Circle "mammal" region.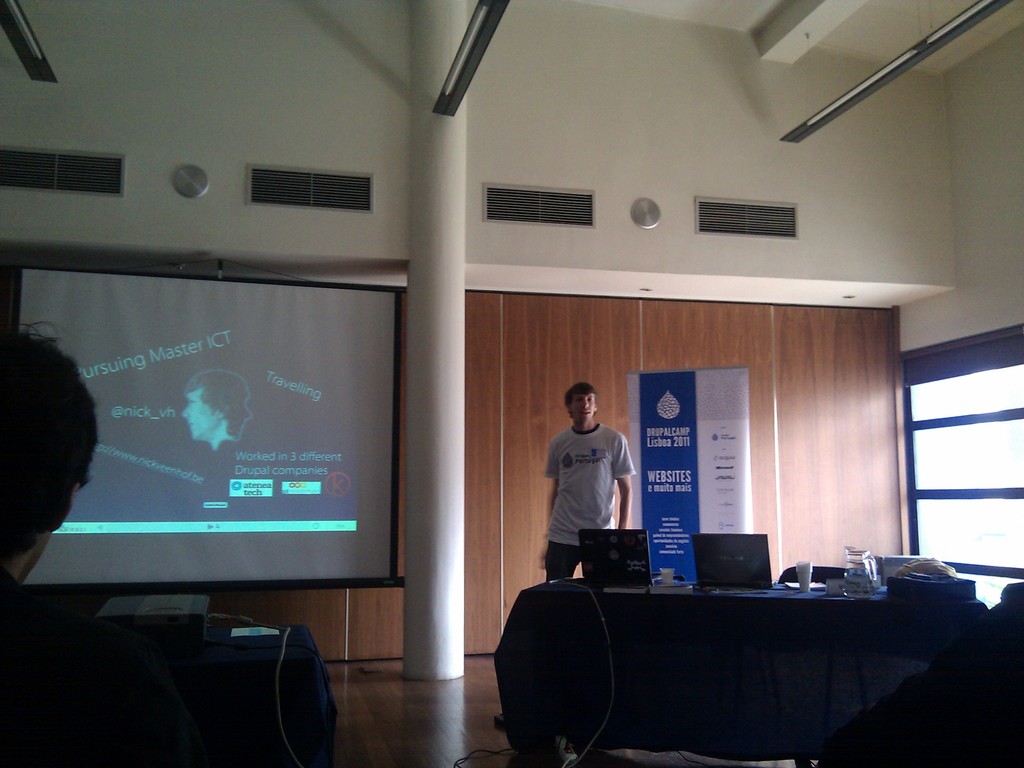
Region: (x1=181, y1=369, x2=259, y2=456).
